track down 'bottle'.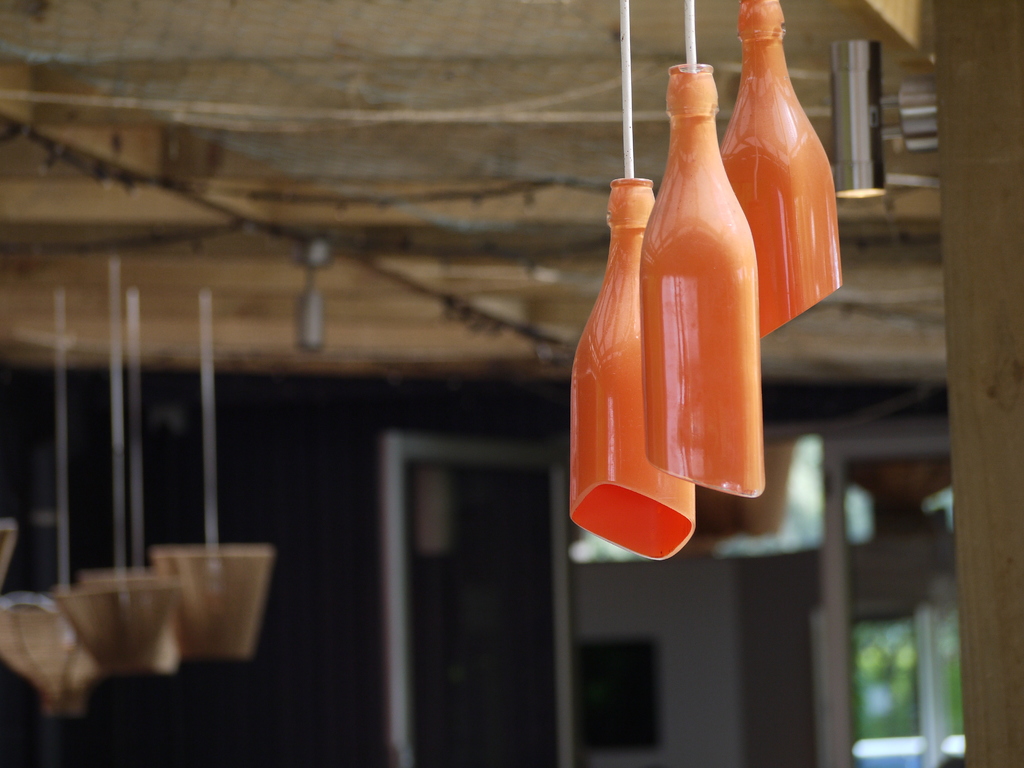
Tracked to x1=573, y1=181, x2=700, y2=558.
